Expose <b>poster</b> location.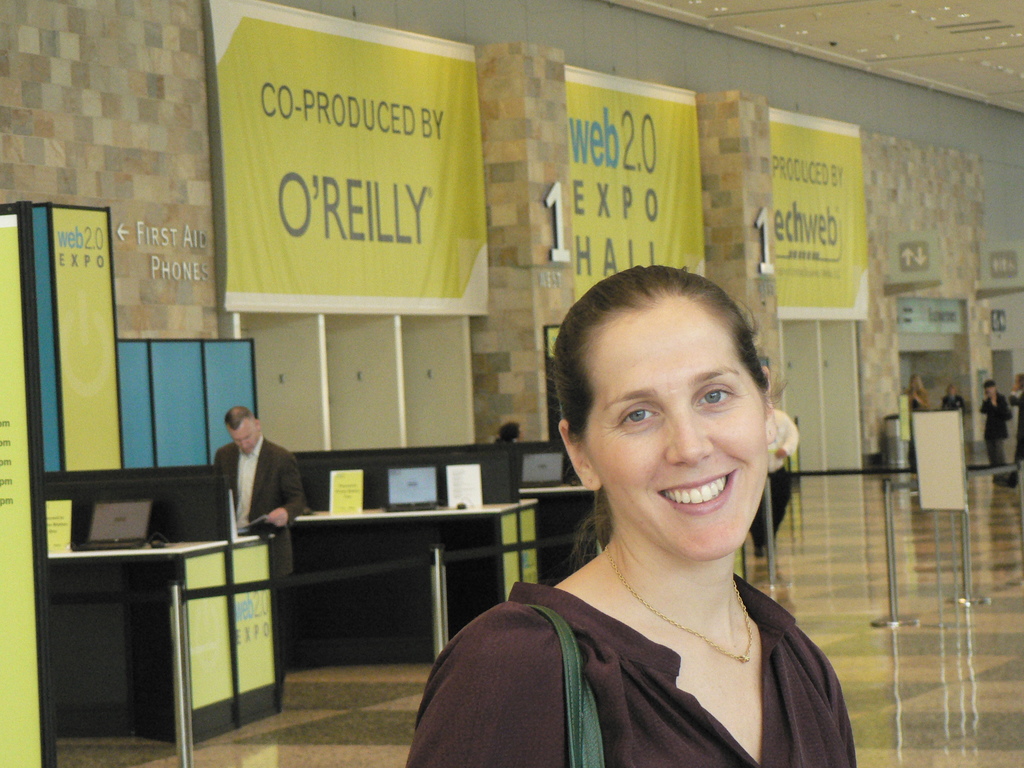
Exposed at 563, 68, 703, 305.
